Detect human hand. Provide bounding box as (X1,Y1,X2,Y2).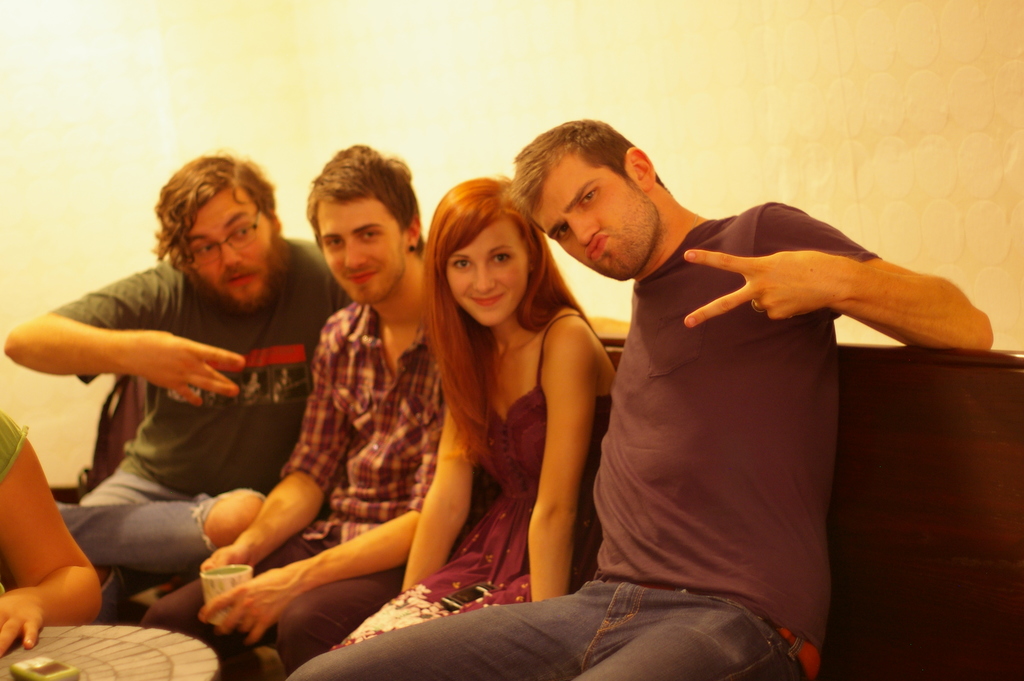
(716,238,856,327).
